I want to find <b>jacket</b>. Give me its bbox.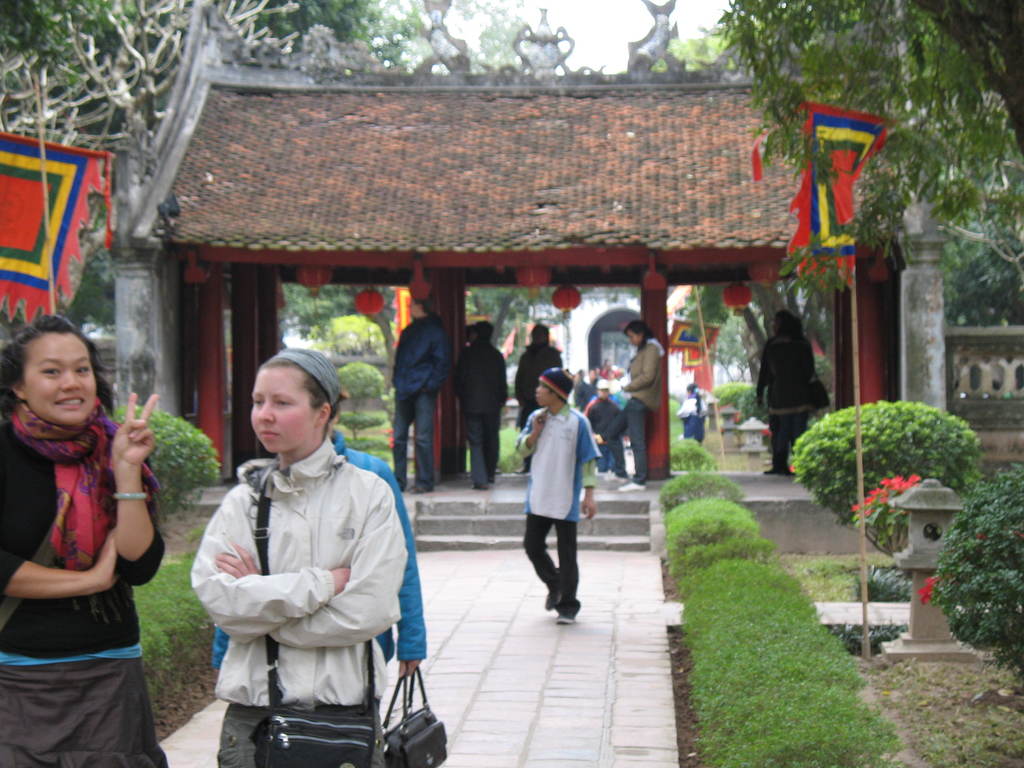
x1=625, y1=337, x2=664, y2=412.
